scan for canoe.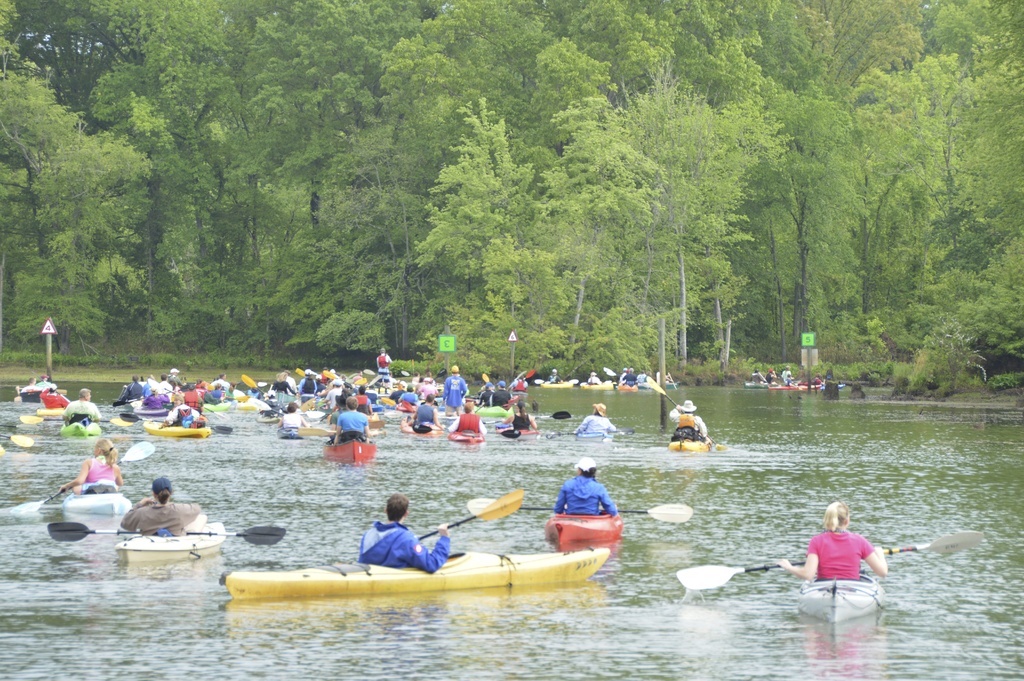
Scan result: 142 419 212 439.
